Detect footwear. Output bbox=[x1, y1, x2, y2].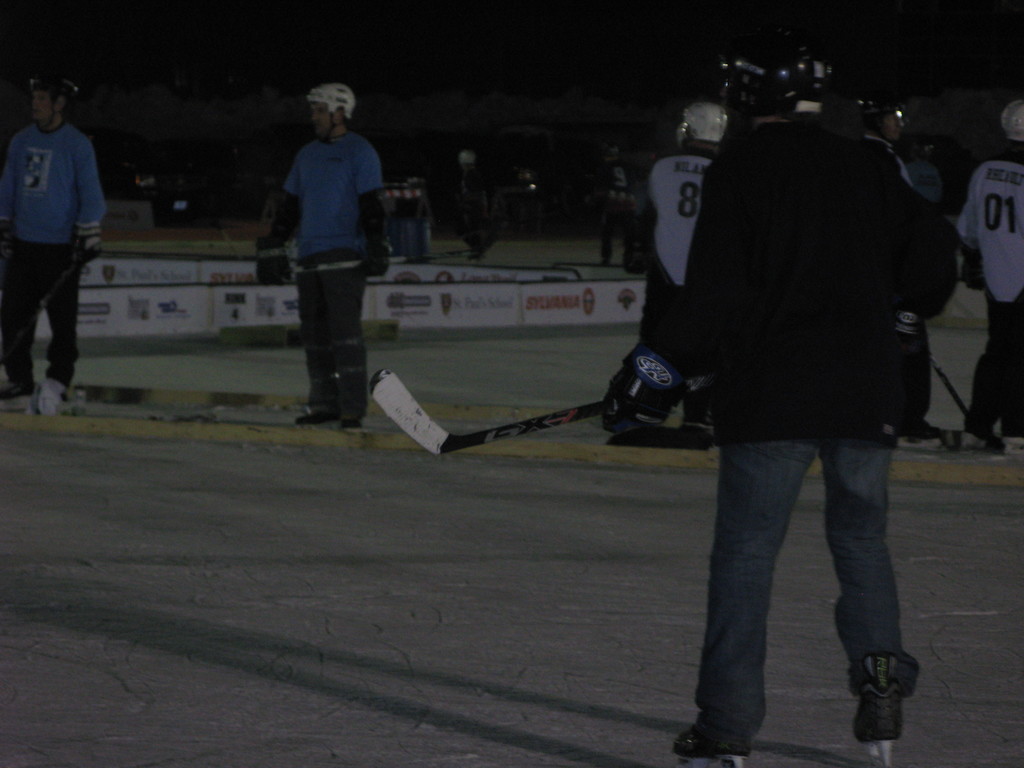
bbox=[294, 406, 338, 425].
